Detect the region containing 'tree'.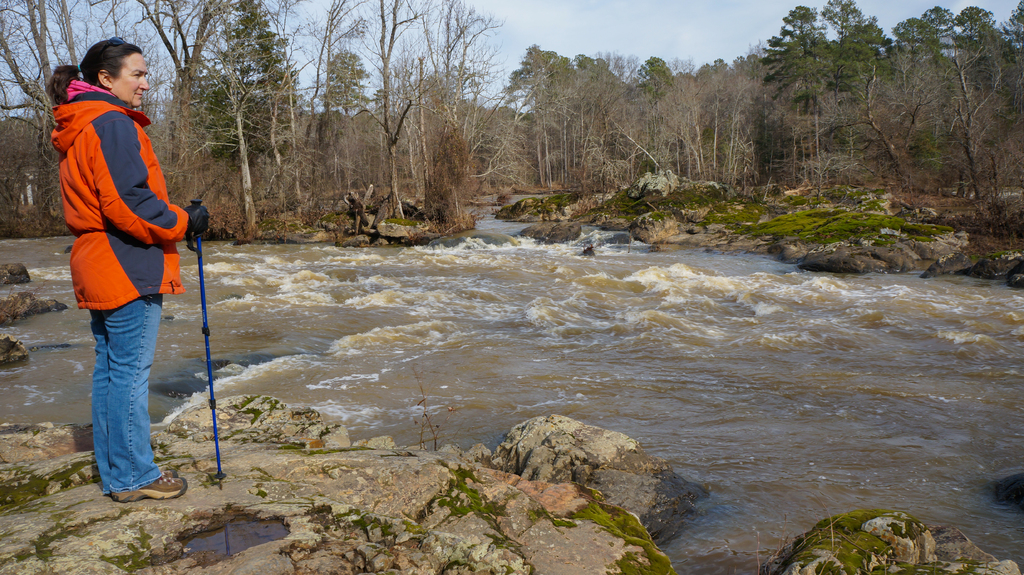
box=[300, 0, 365, 208].
